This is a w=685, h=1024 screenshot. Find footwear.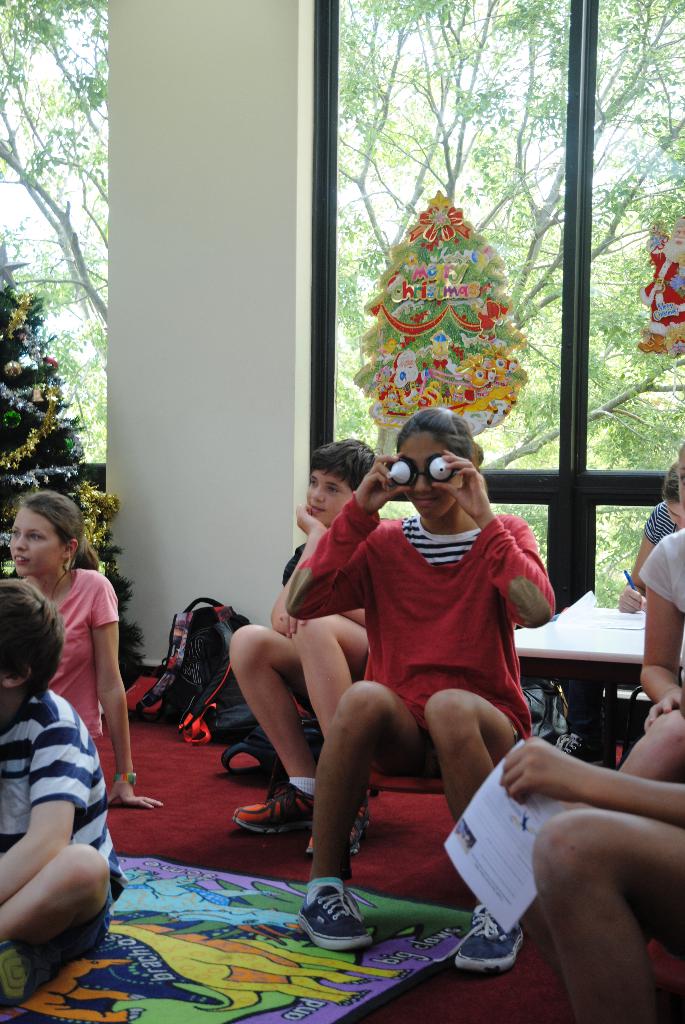
Bounding box: (296,877,382,956).
